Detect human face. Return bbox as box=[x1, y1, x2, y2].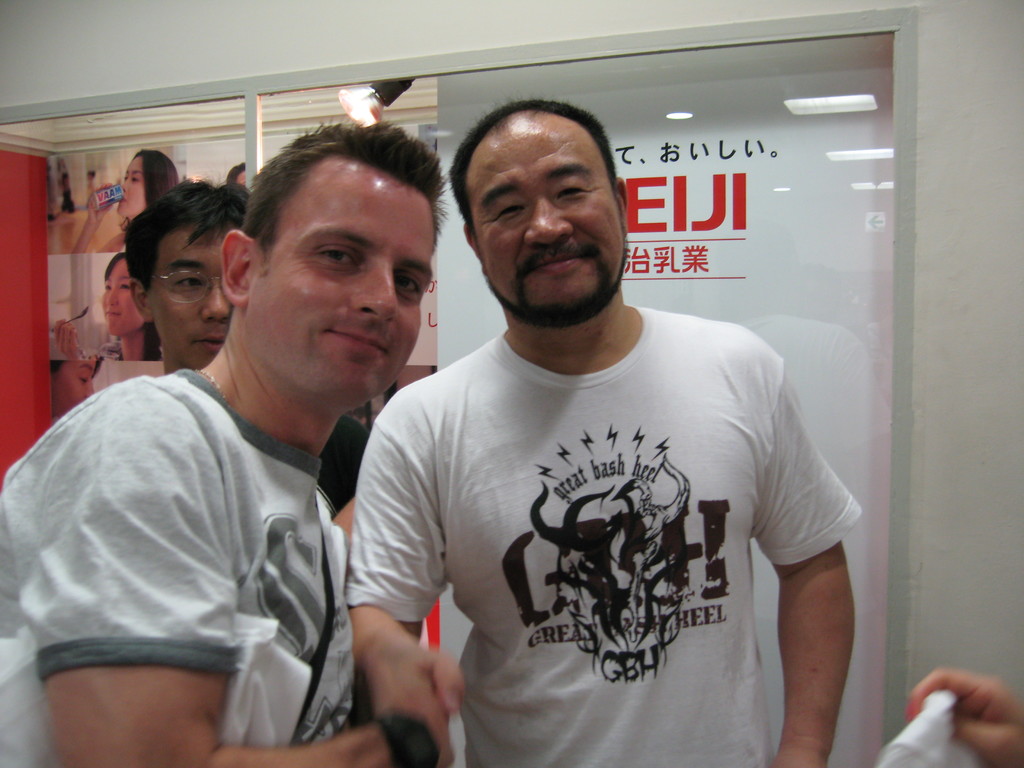
box=[157, 230, 234, 367].
